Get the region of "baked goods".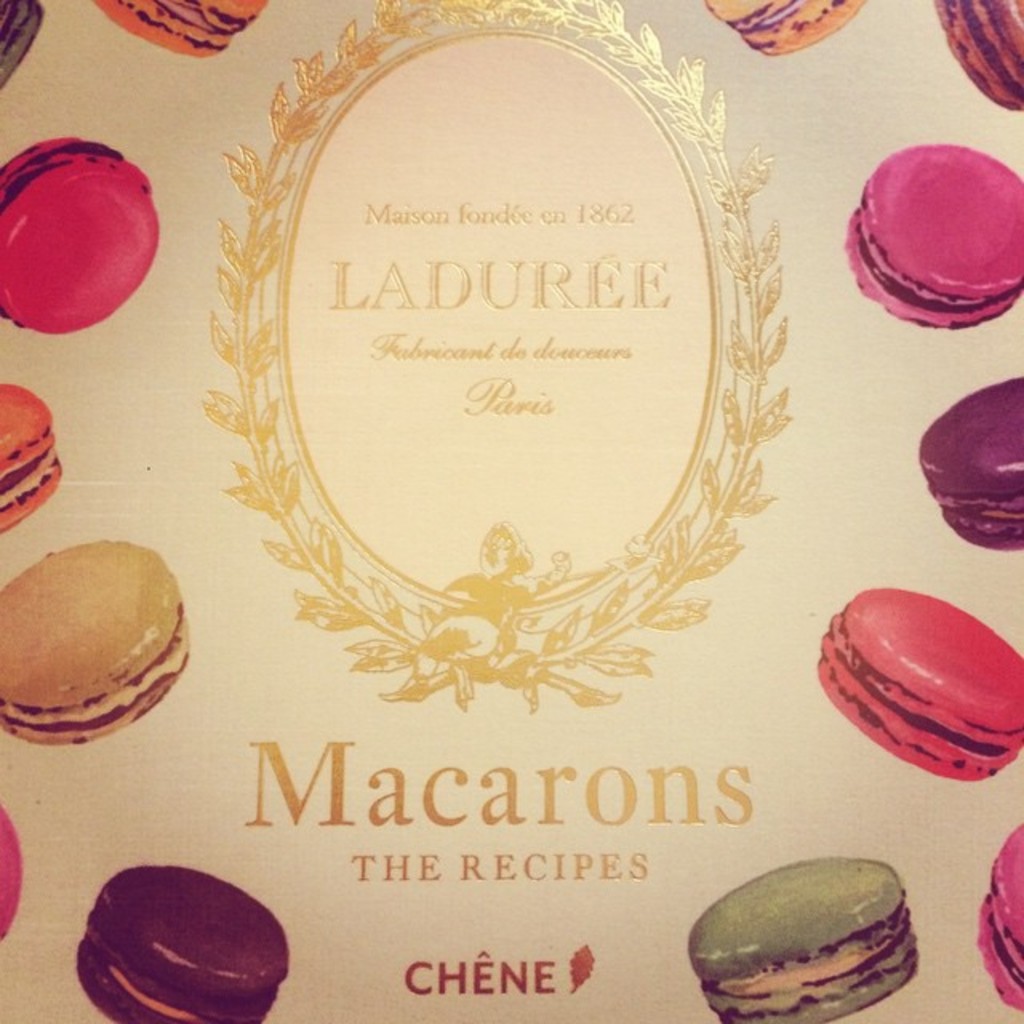
[left=704, top=0, right=866, bottom=51].
